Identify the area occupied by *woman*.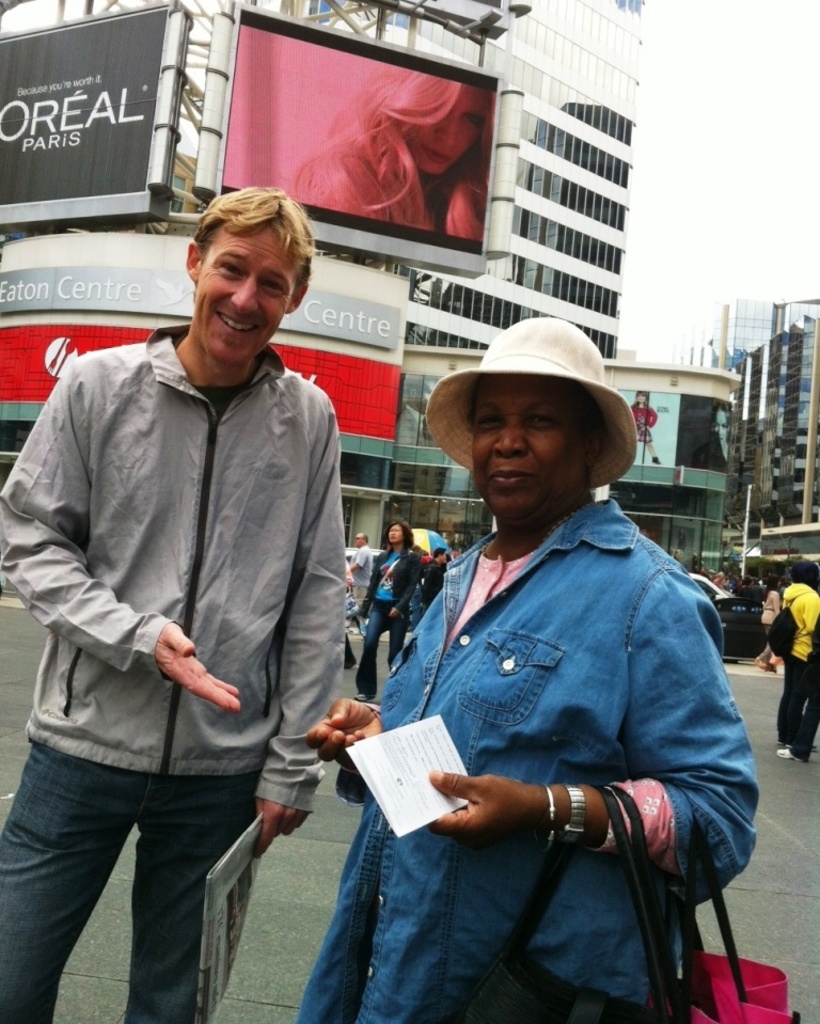
Area: (left=350, top=515, right=416, bottom=709).
